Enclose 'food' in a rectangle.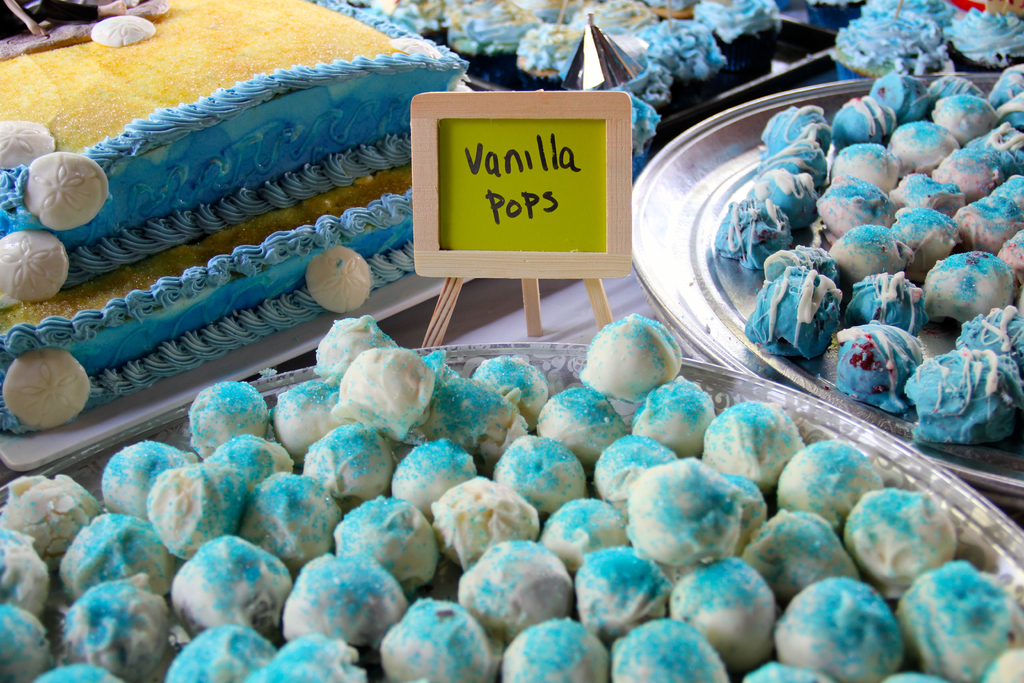
x1=803 y1=0 x2=1023 y2=82.
